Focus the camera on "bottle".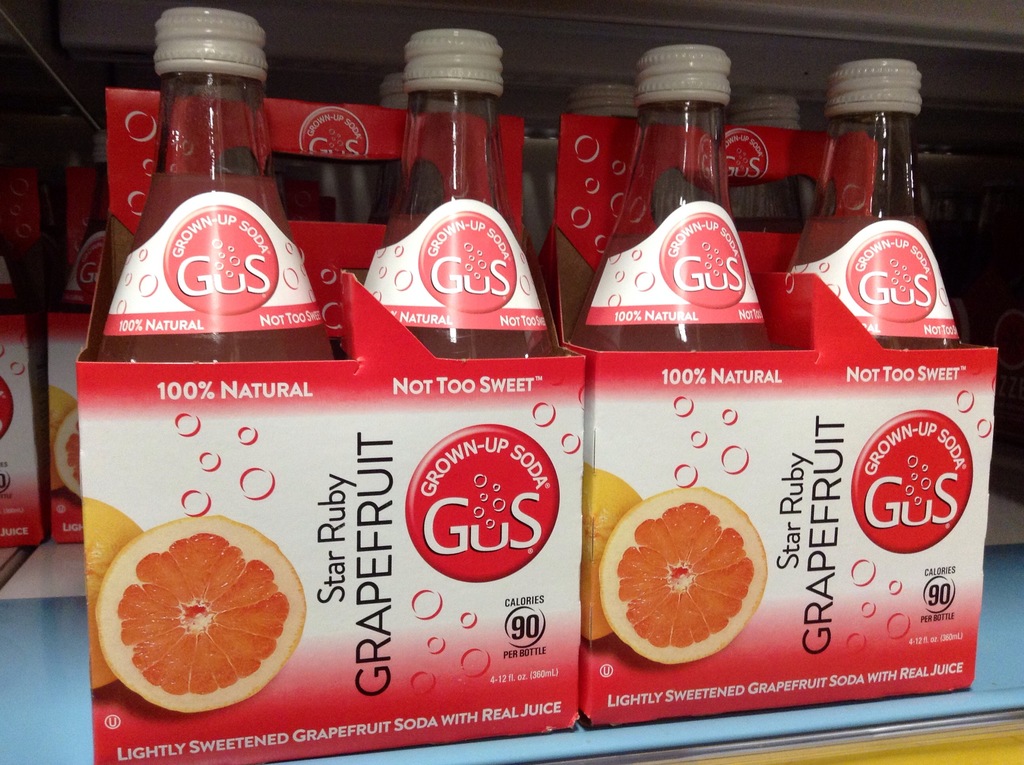
Focus region: [93,10,337,362].
